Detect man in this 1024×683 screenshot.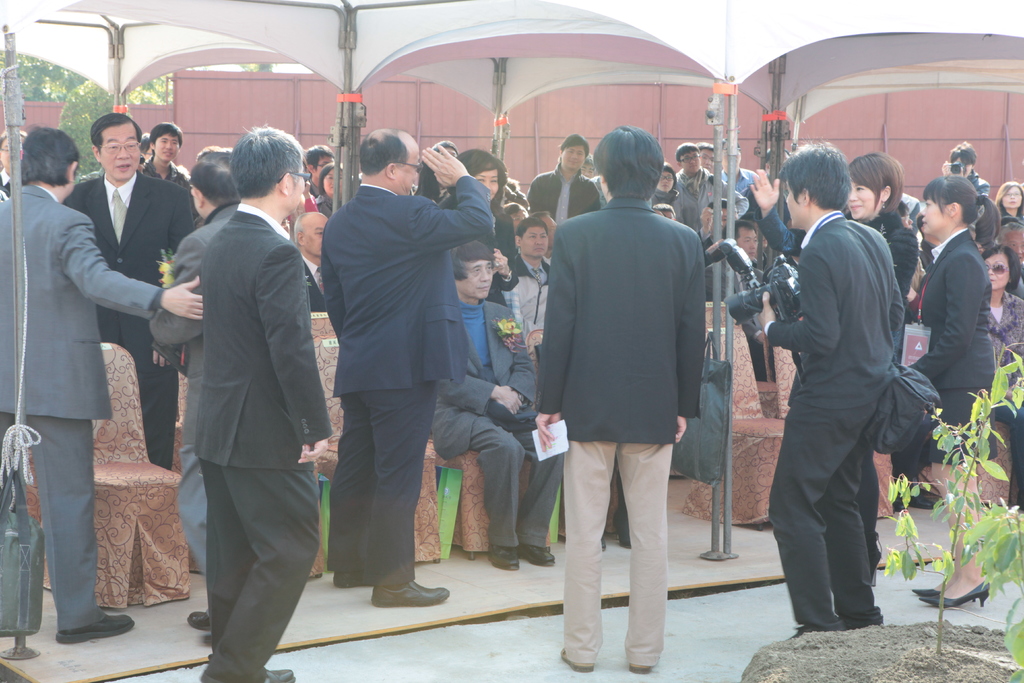
Detection: <bbox>758, 142, 909, 636</bbox>.
